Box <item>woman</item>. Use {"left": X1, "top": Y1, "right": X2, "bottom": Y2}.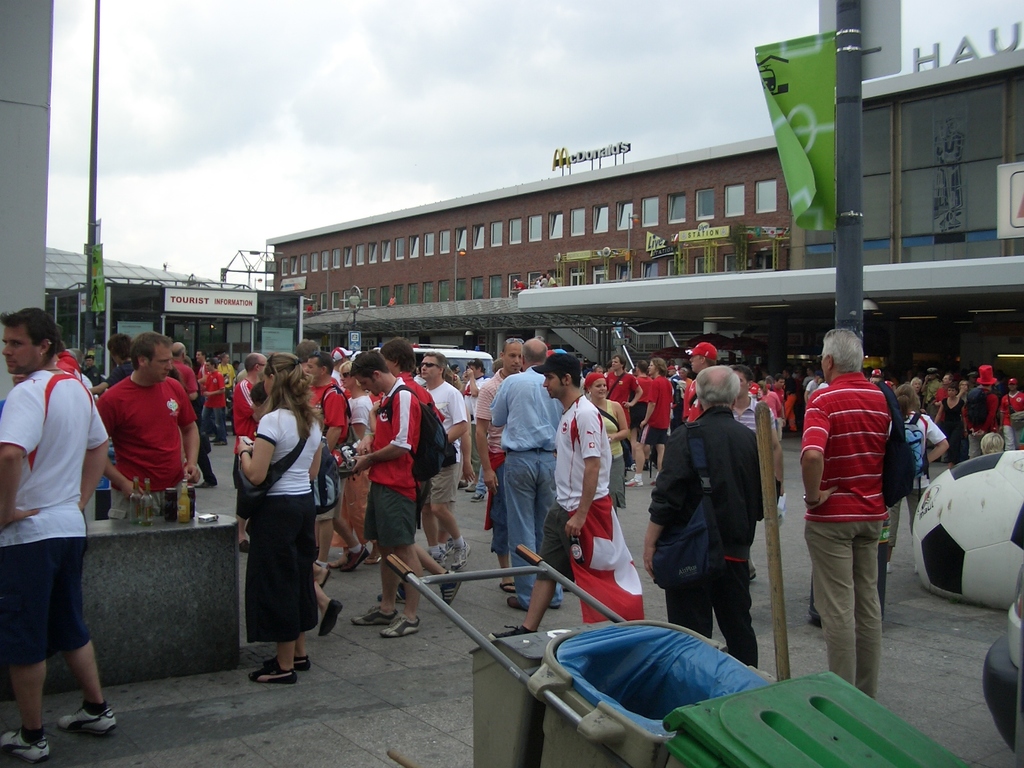
{"left": 931, "top": 380, "right": 969, "bottom": 465}.
